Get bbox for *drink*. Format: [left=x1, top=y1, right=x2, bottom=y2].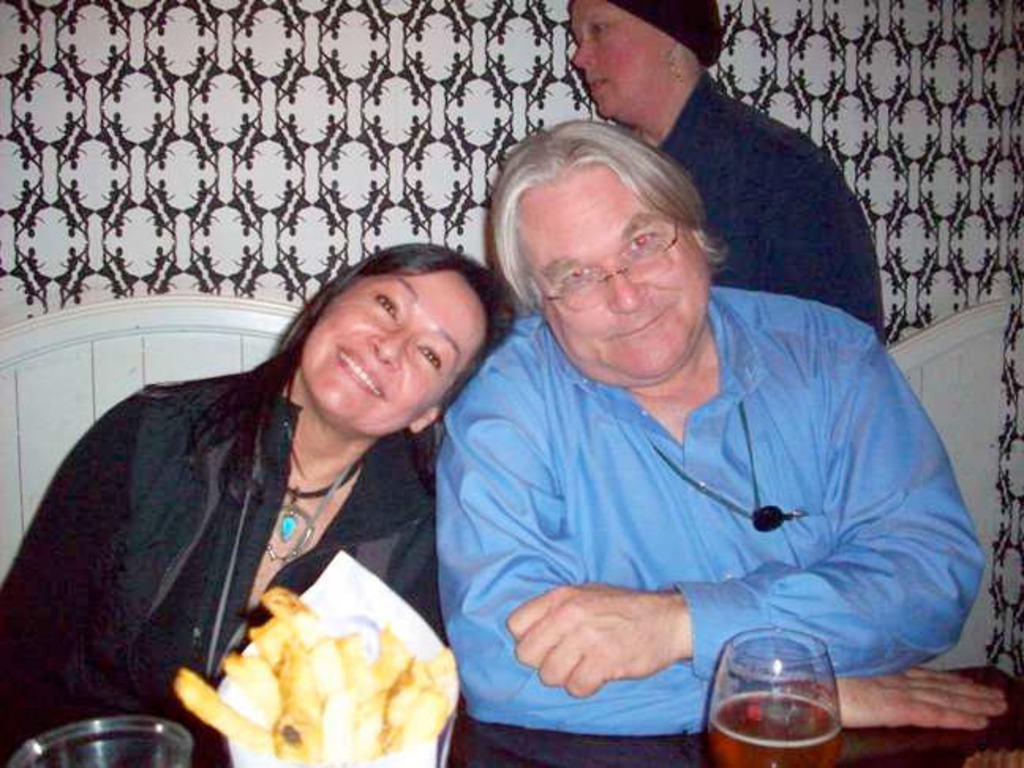
[left=722, top=649, right=842, bottom=754].
